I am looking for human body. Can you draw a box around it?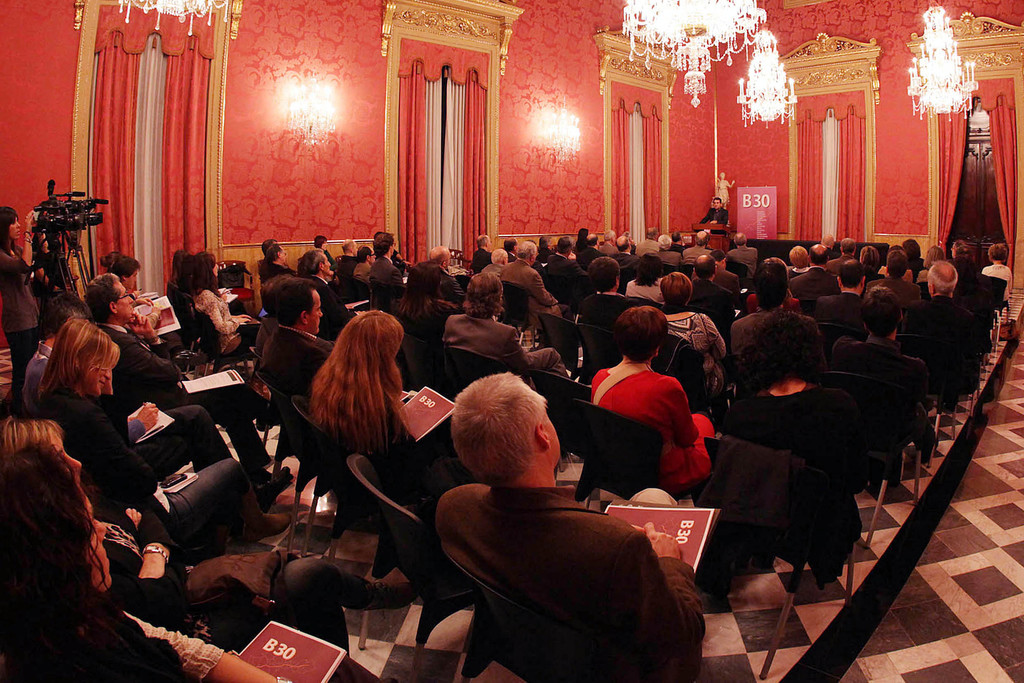
Sure, the bounding box is x1=726 y1=236 x2=758 y2=271.
